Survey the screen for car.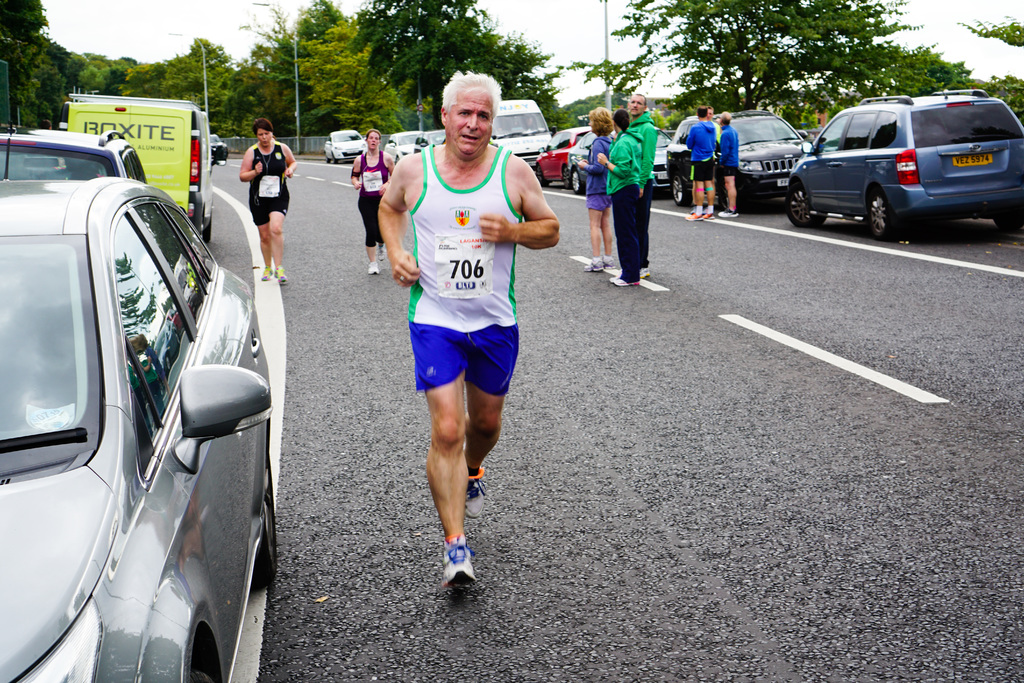
Survey found: (x1=2, y1=129, x2=147, y2=186).
